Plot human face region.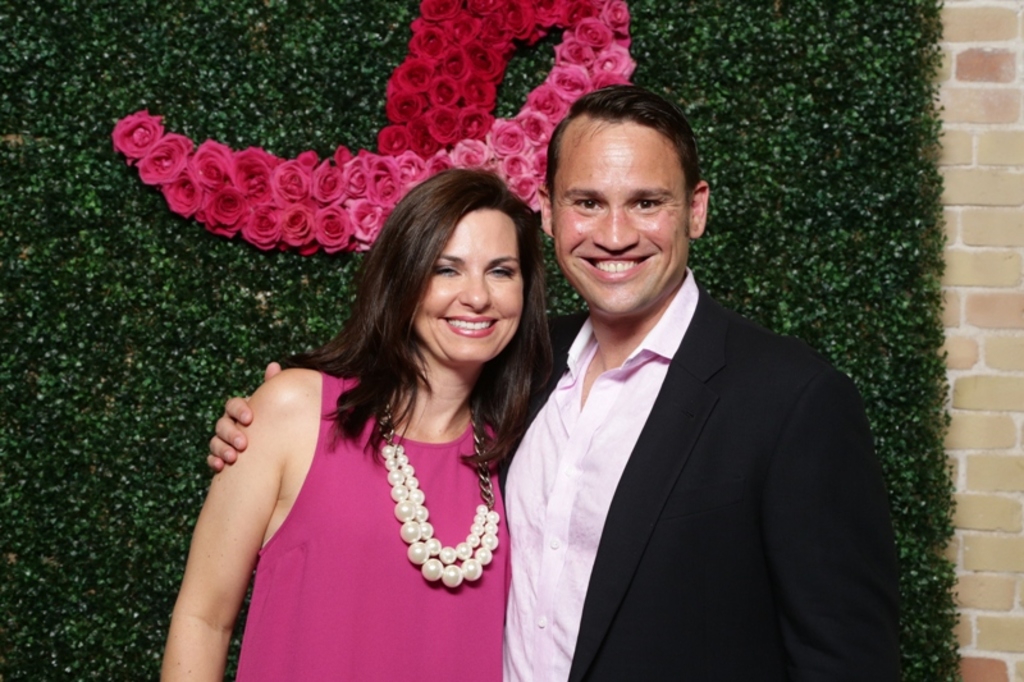
Plotted at crop(406, 202, 524, 363).
